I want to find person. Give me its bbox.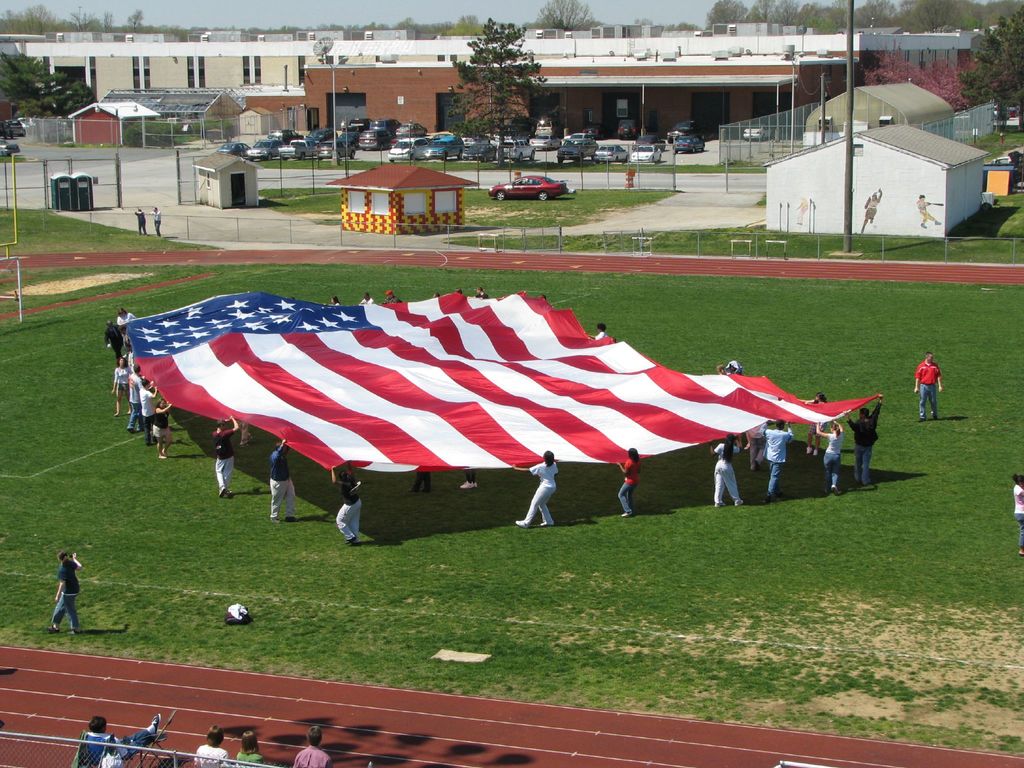
707:425:755:511.
